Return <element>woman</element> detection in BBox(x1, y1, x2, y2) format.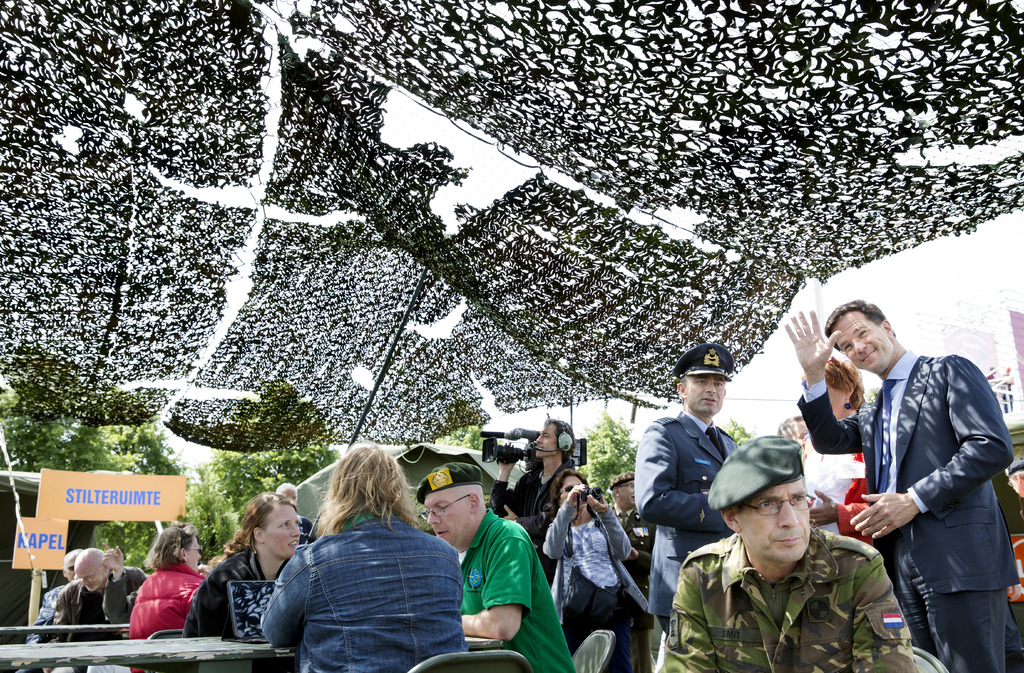
BBox(803, 354, 881, 554).
